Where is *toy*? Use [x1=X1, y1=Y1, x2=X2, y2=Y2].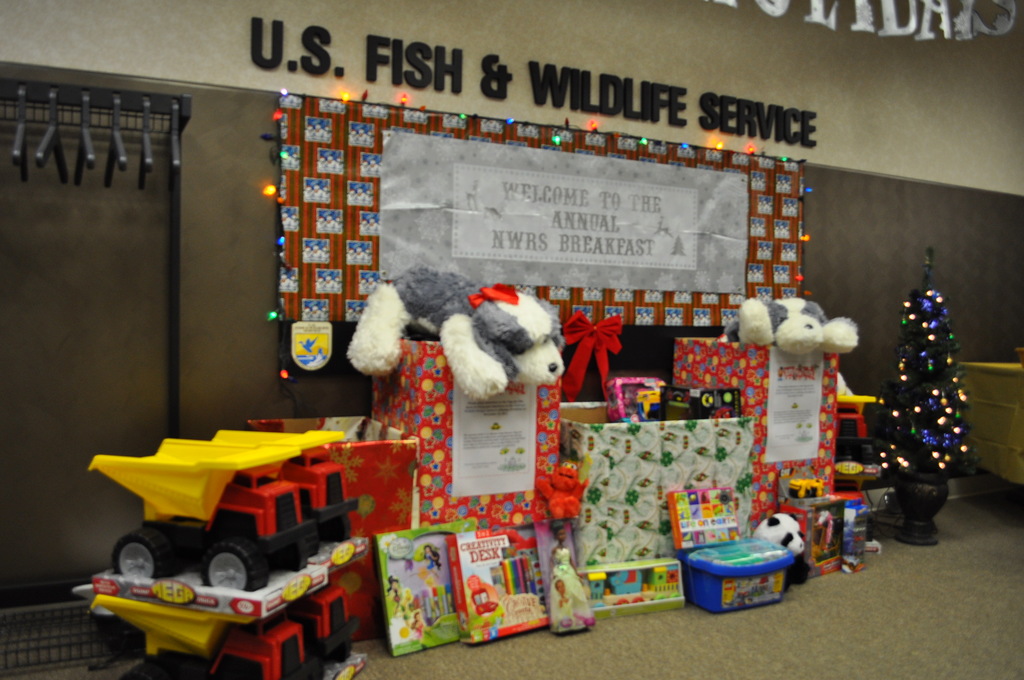
[x1=360, y1=330, x2=550, y2=519].
